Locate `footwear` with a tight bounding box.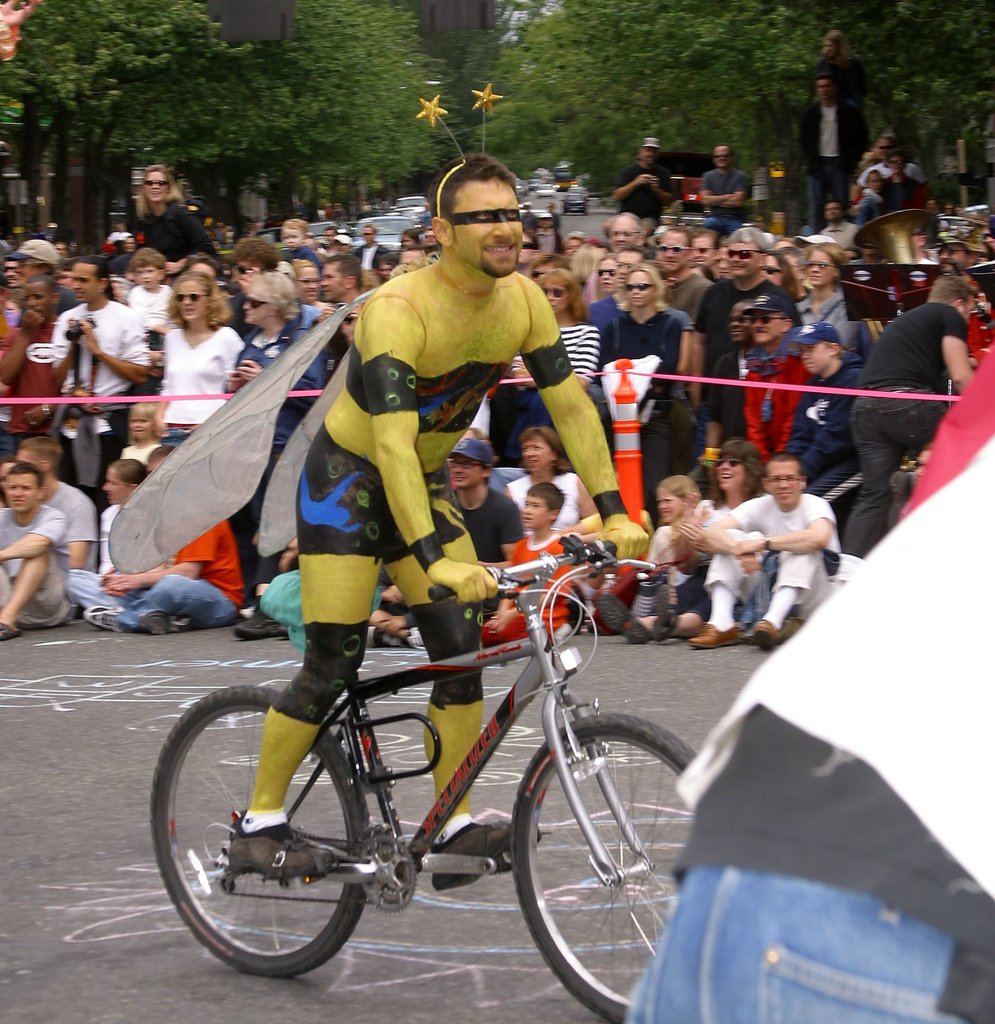
BBox(597, 600, 656, 644).
